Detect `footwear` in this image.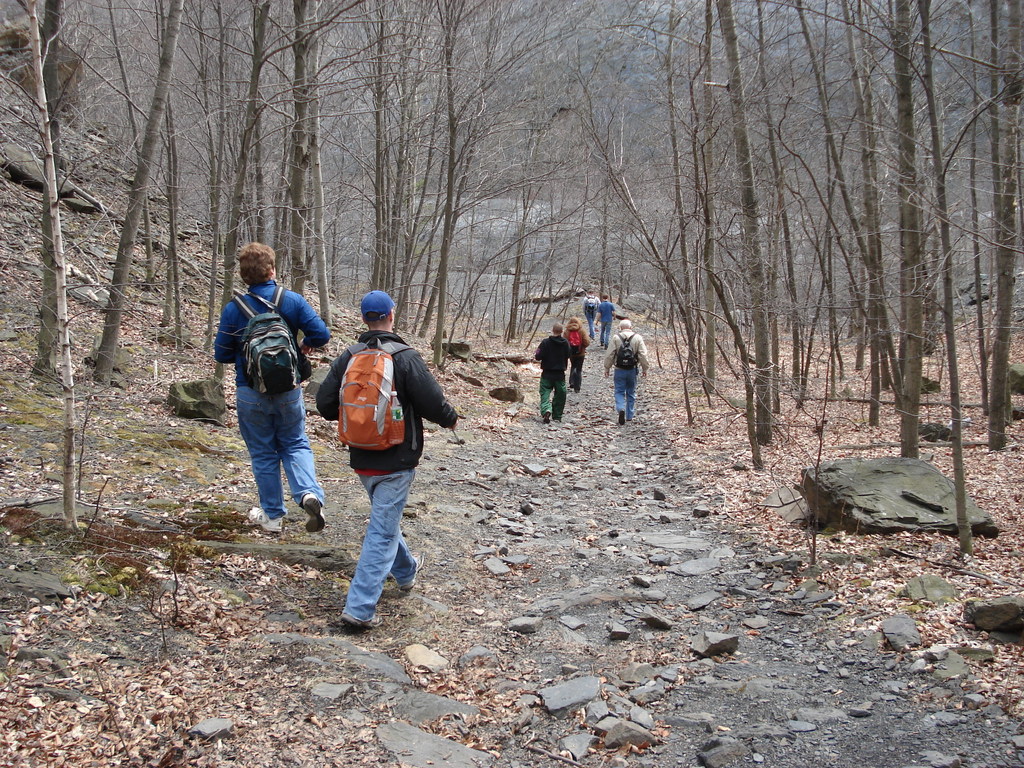
Detection: select_region(570, 381, 575, 392).
